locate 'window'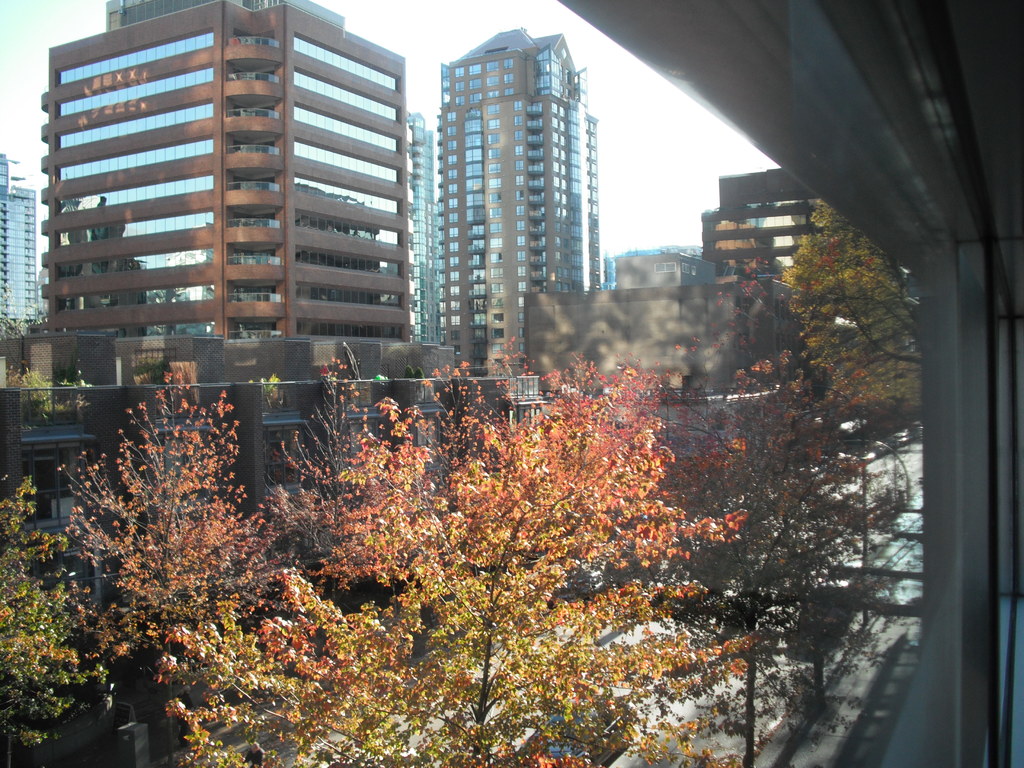
227,327,278,343
